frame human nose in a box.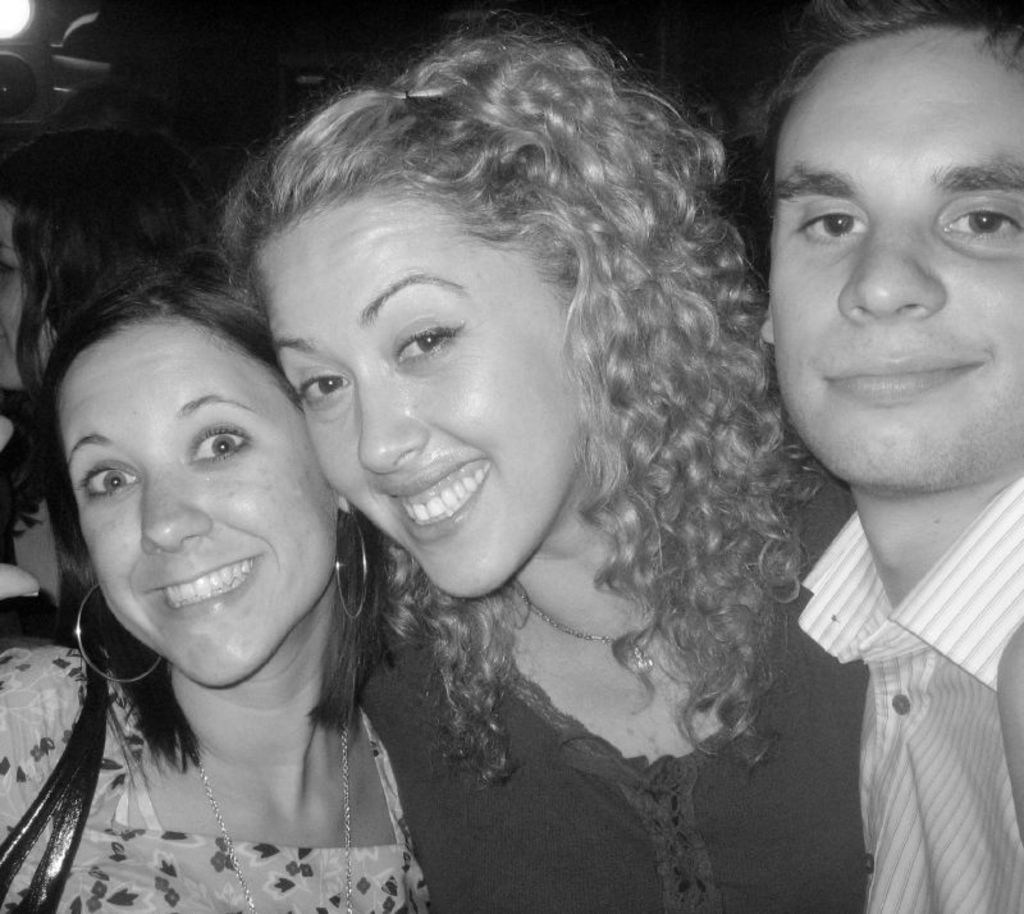
left=829, top=200, right=952, bottom=329.
